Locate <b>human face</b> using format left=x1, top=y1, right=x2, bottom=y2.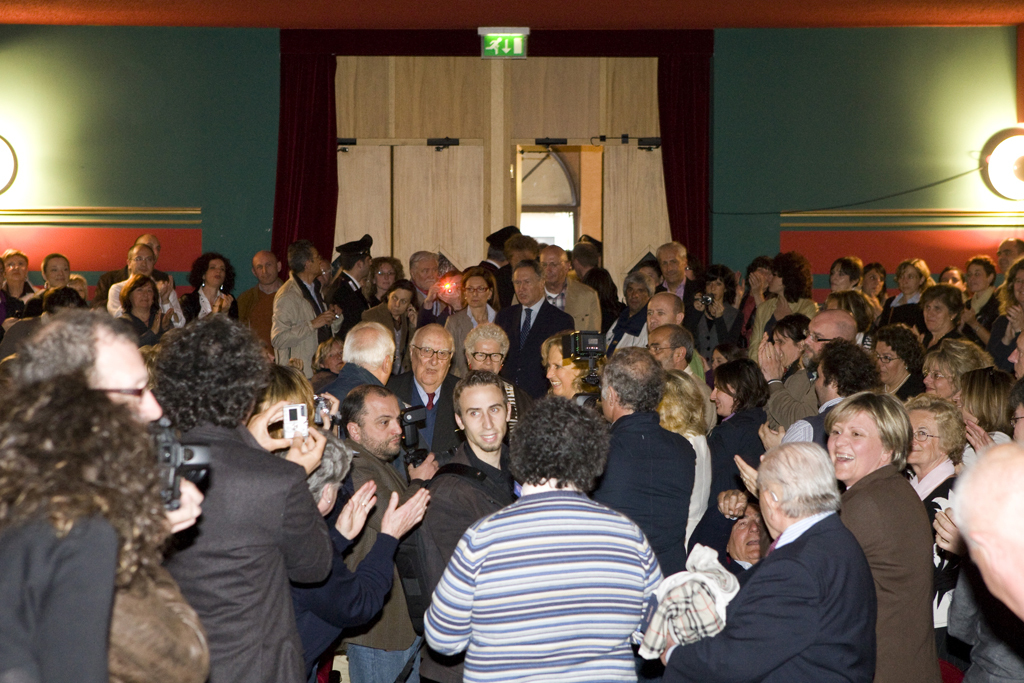
left=413, top=335, right=451, bottom=385.
